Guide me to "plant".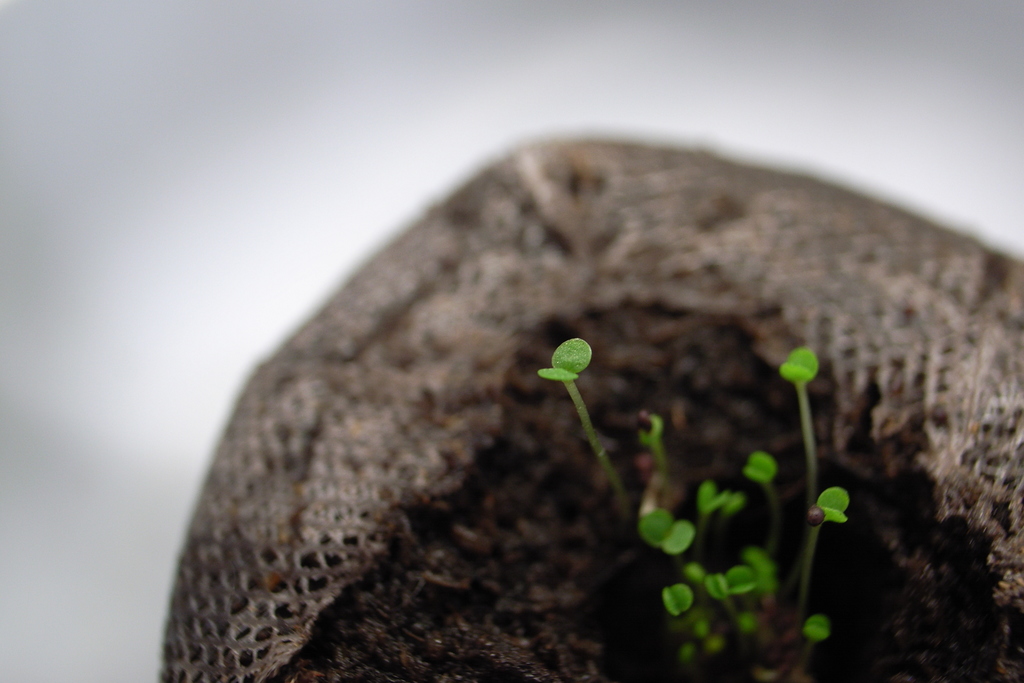
Guidance: BBox(720, 562, 755, 598).
